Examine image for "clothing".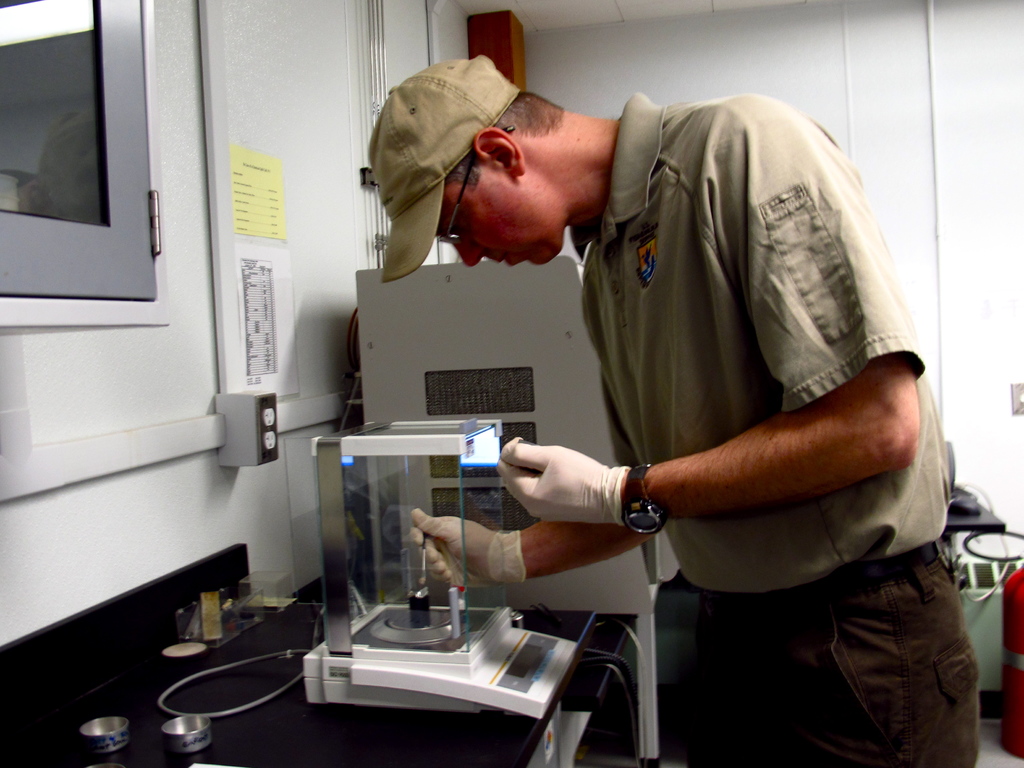
Examination result: [left=584, top=82, right=981, bottom=767].
